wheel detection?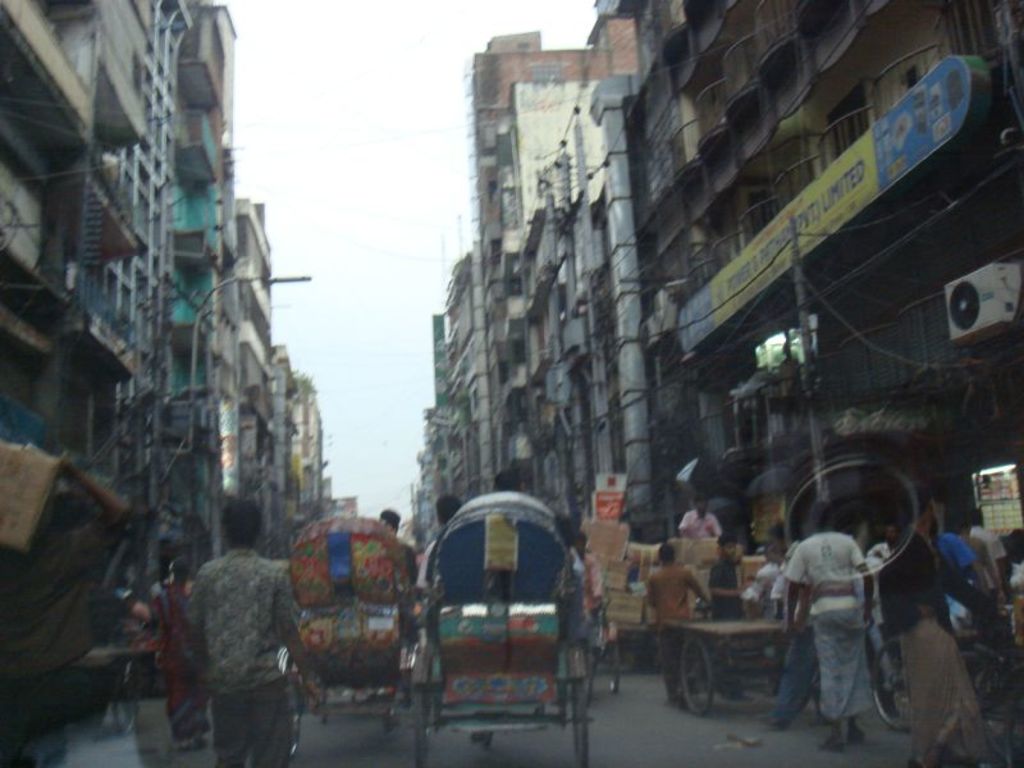
left=872, top=634, right=913, bottom=733
